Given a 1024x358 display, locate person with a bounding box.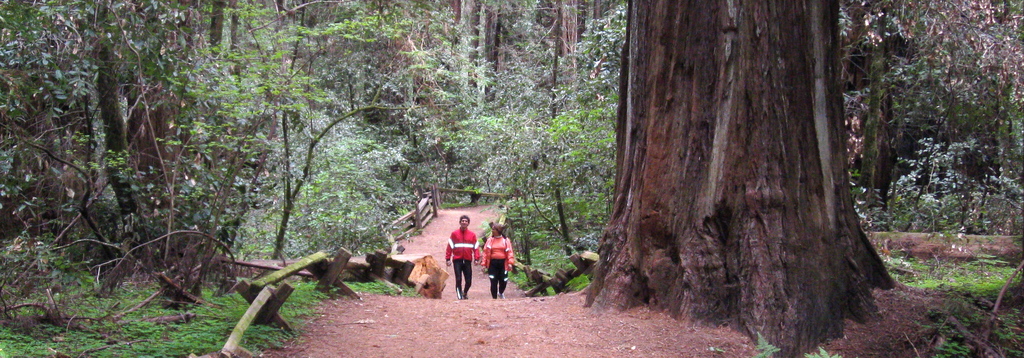
Located: region(442, 214, 479, 297).
